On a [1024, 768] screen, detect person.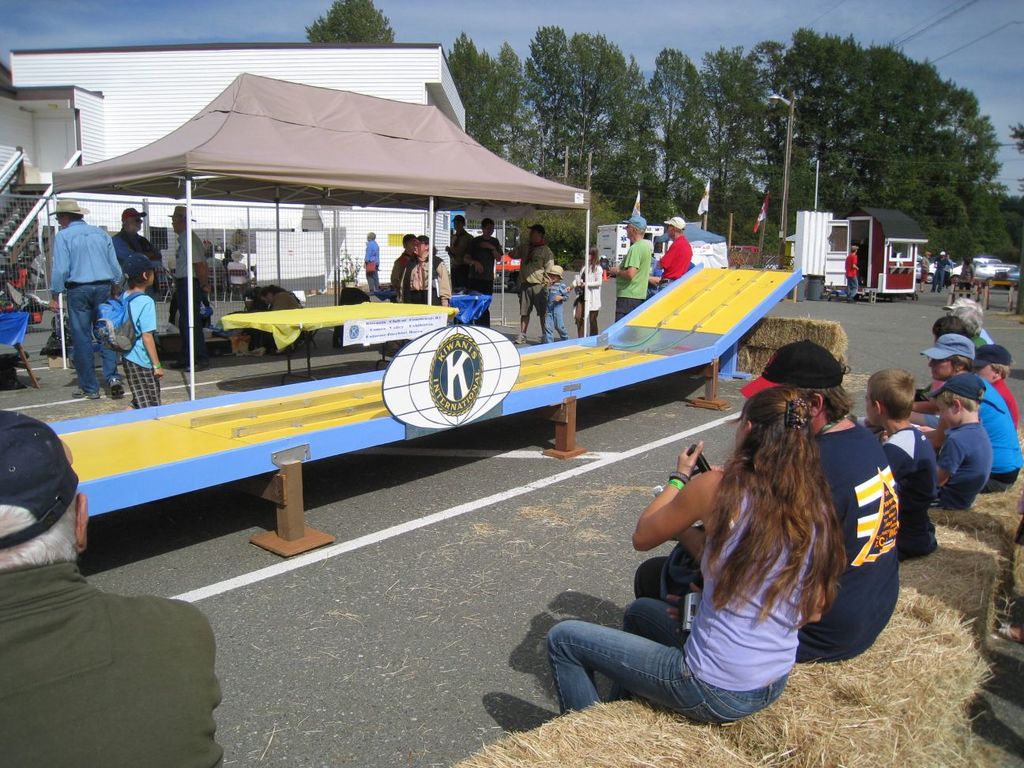
rect(920, 250, 931, 293).
